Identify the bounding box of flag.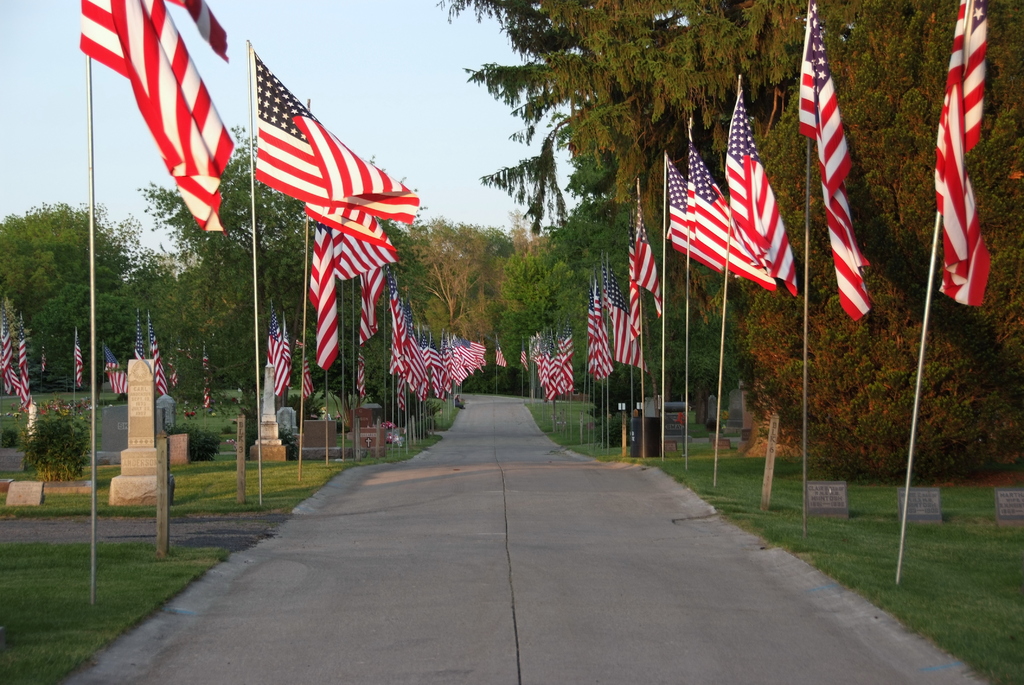
<region>355, 320, 373, 405</region>.
